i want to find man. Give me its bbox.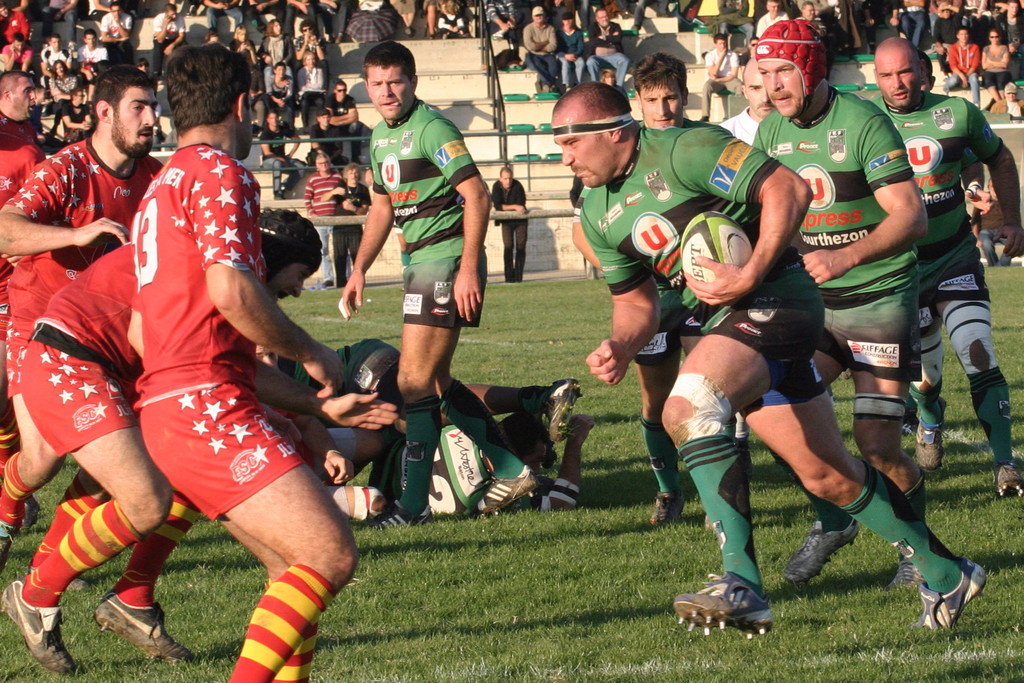
[136,45,399,682].
